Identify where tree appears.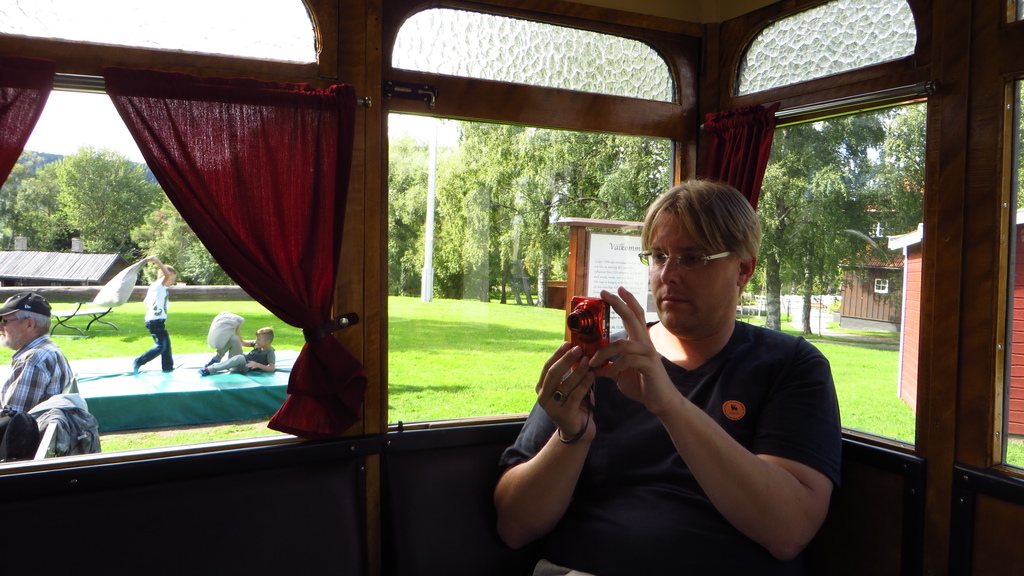
Appears at 381,135,470,300.
